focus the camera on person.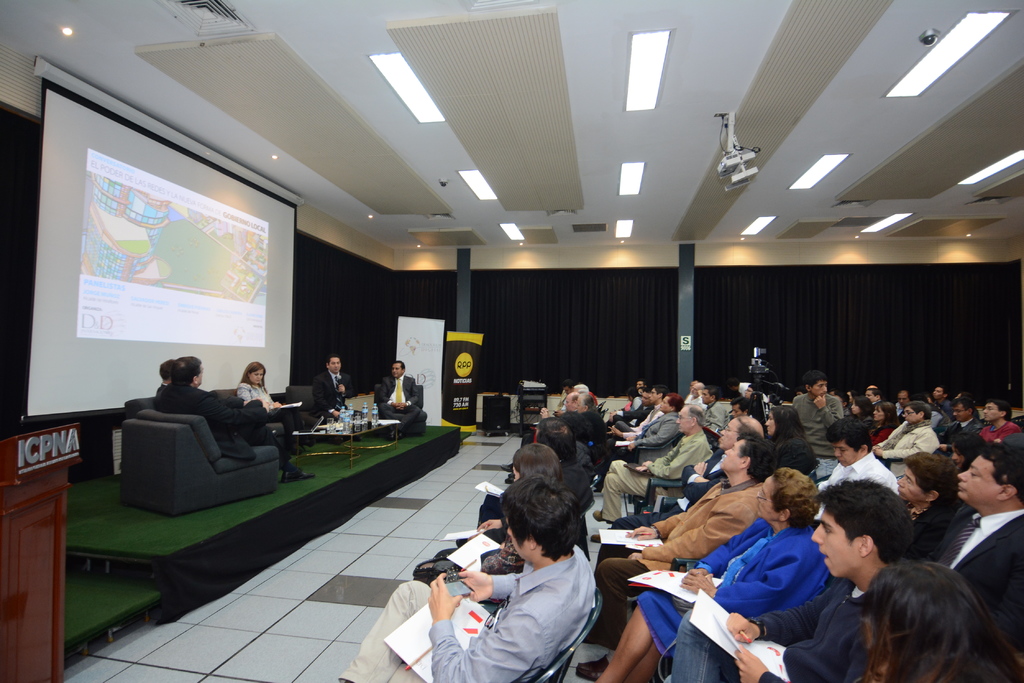
Focus region: select_region(236, 362, 315, 455).
